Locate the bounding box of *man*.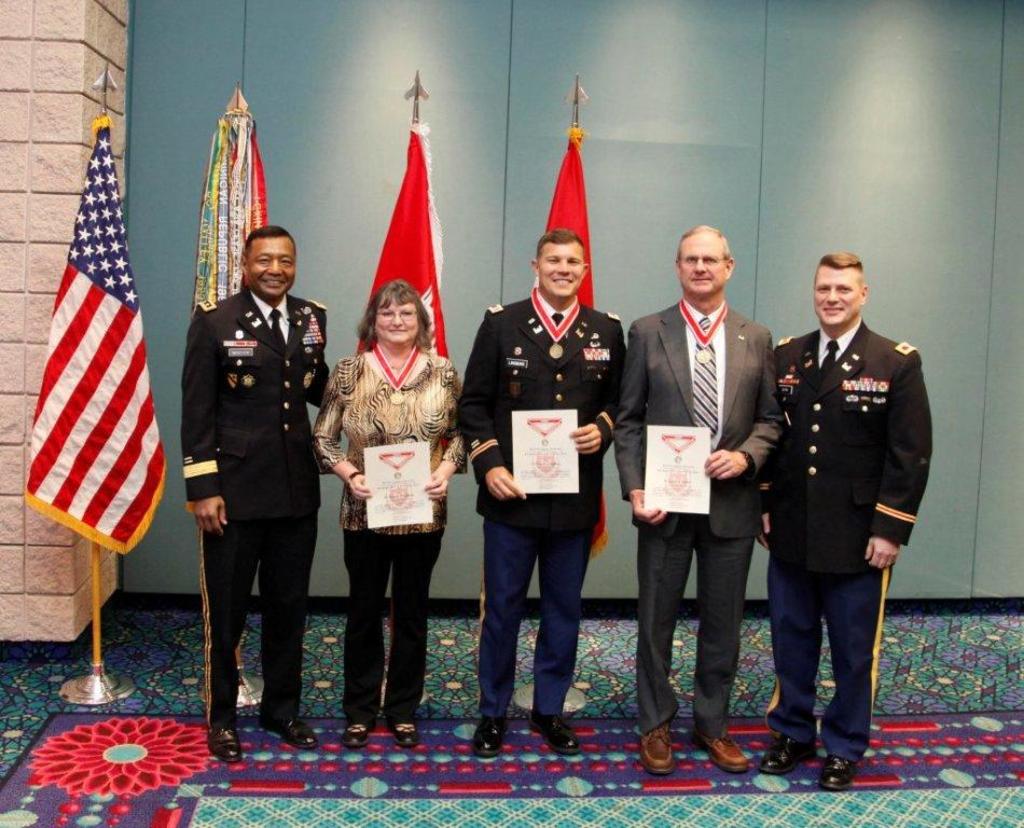
Bounding box: bbox(448, 224, 634, 754).
